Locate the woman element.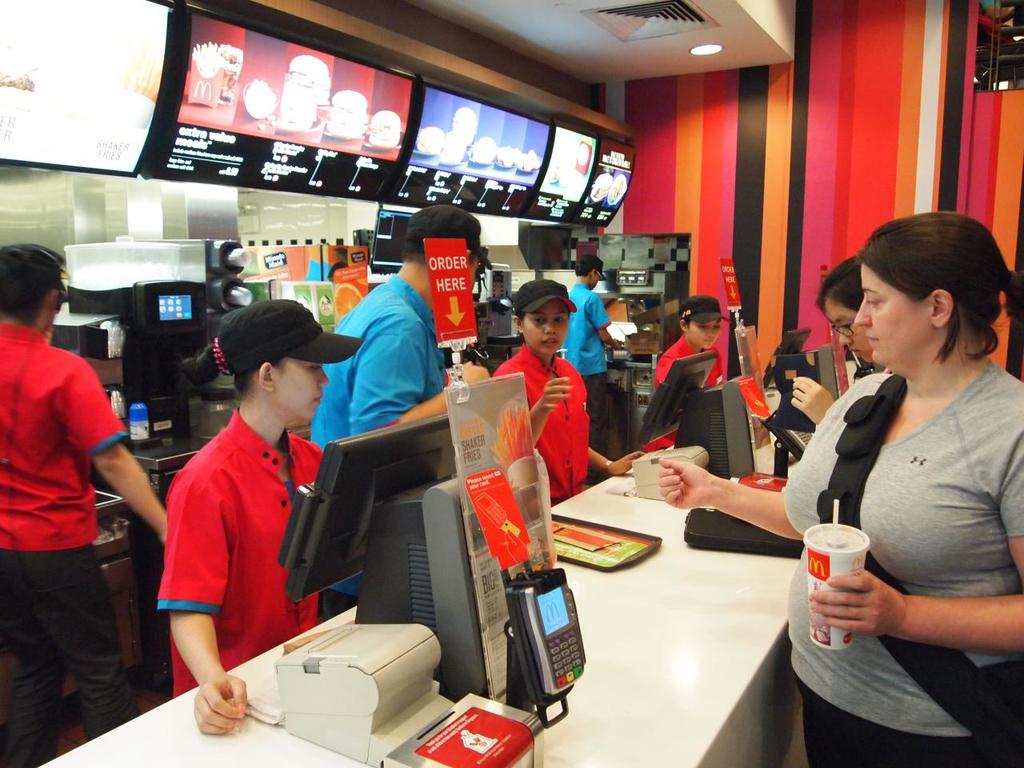
Element bbox: locate(0, 242, 170, 767).
